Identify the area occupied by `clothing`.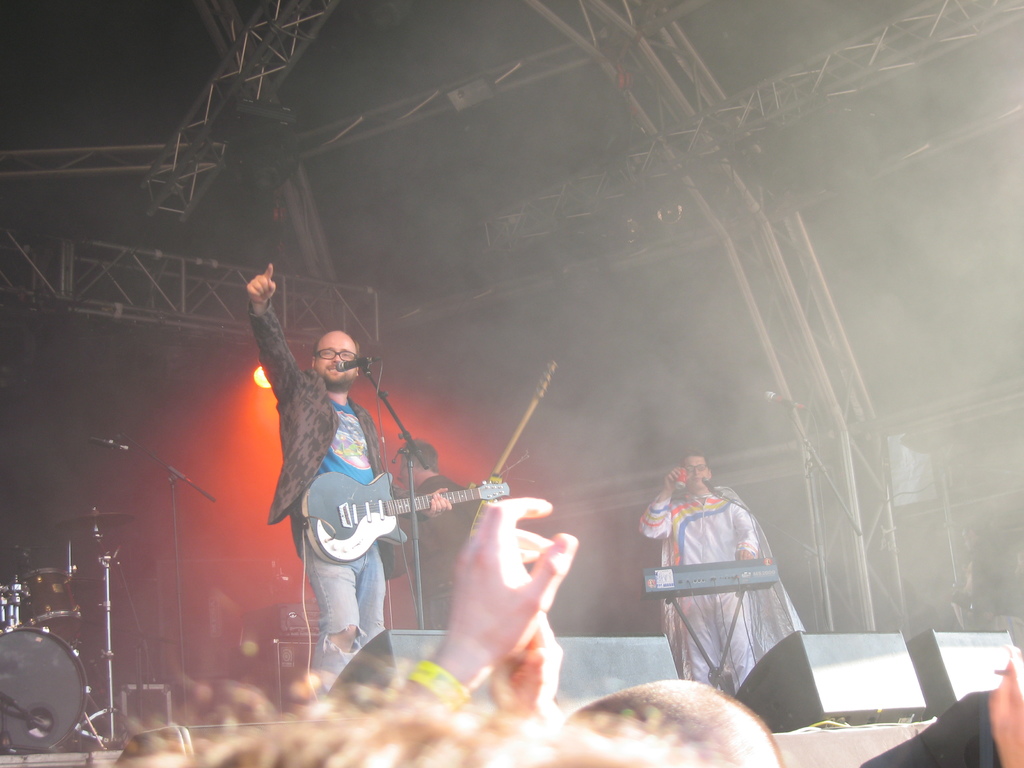
Area: pyautogui.locateOnScreen(653, 461, 799, 685).
